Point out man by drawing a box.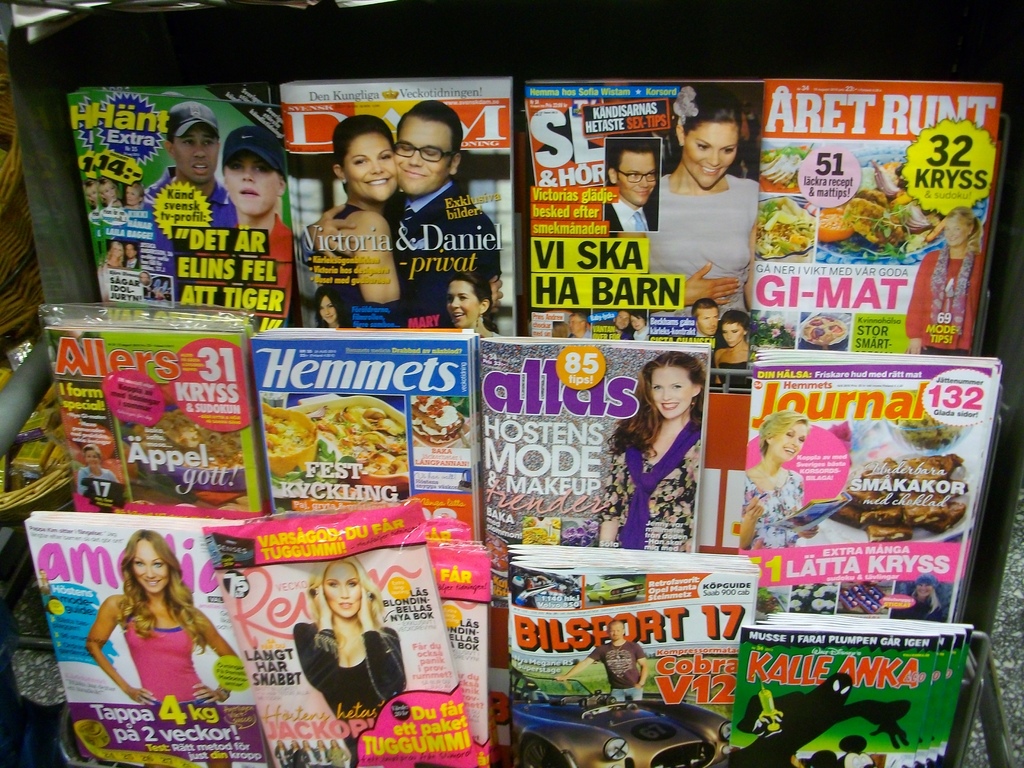
[613, 308, 629, 330].
